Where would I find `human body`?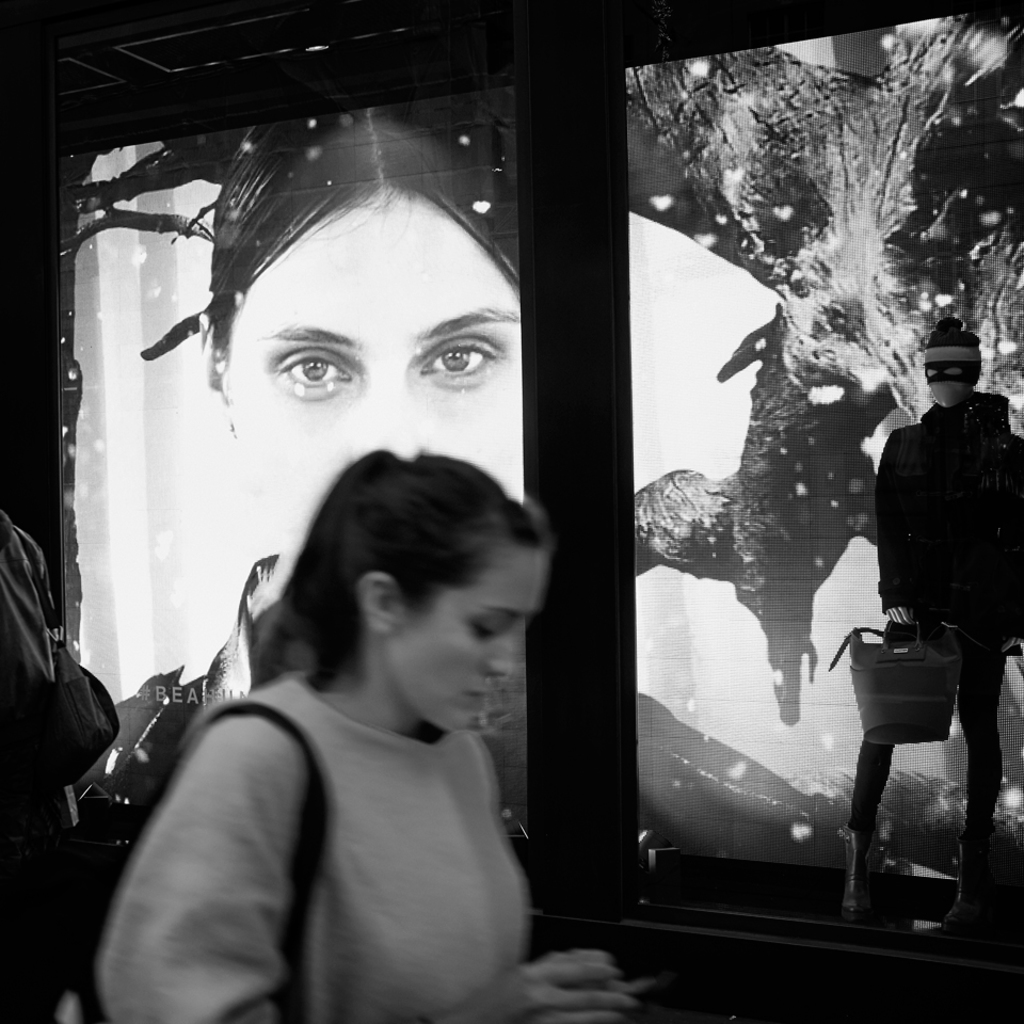
At [left=0, top=518, right=110, bottom=1023].
